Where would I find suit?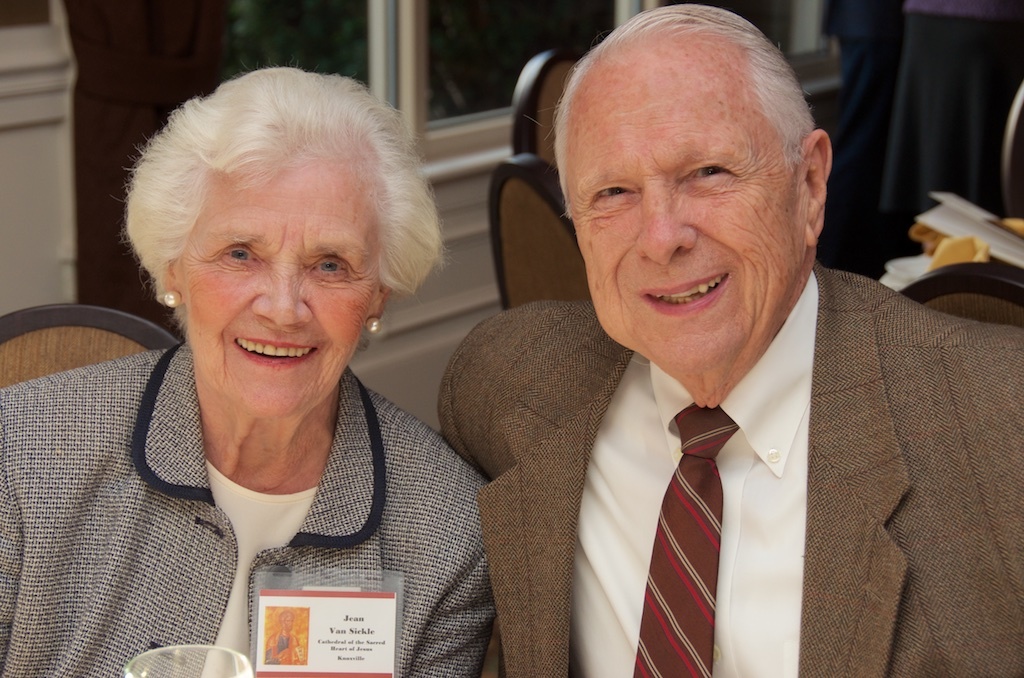
At box=[427, 166, 1015, 677].
